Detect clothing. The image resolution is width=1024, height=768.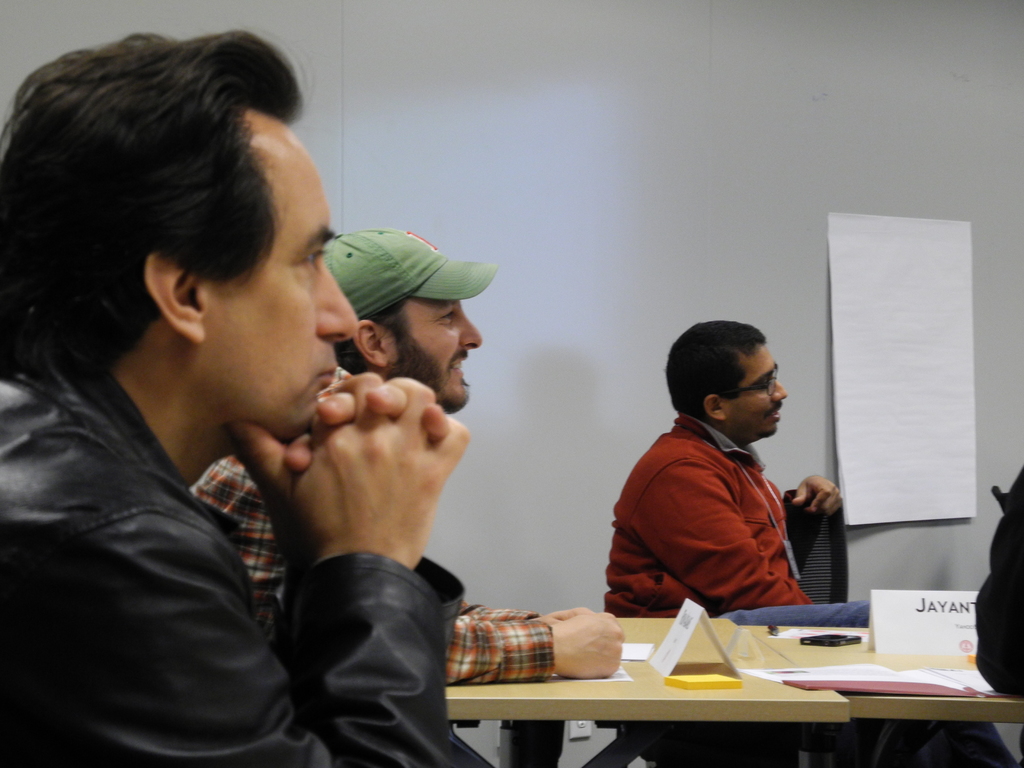
[198, 433, 545, 687].
